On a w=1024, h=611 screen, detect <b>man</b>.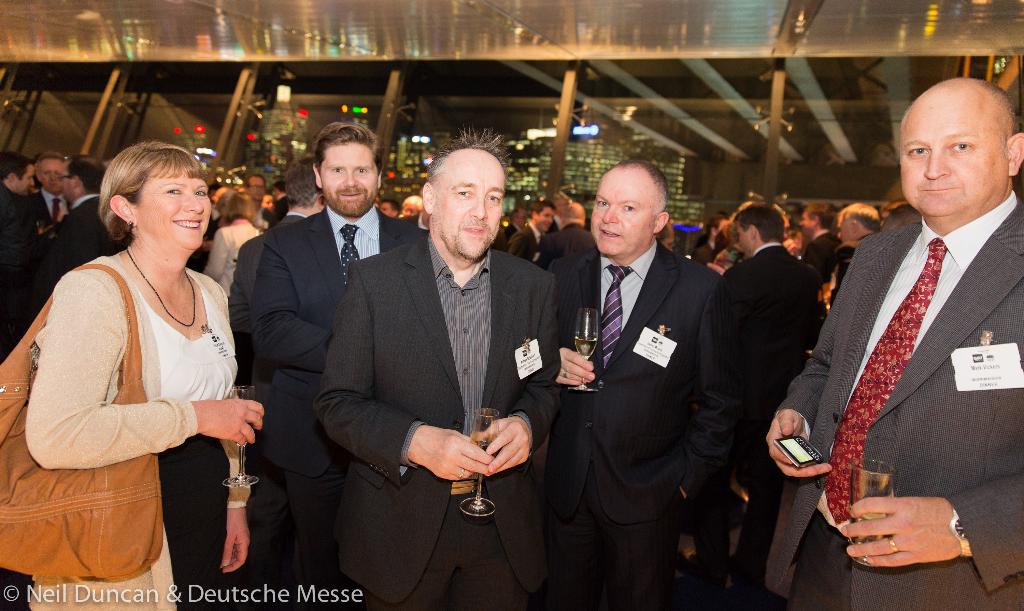
locate(776, 208, 797, 259).
